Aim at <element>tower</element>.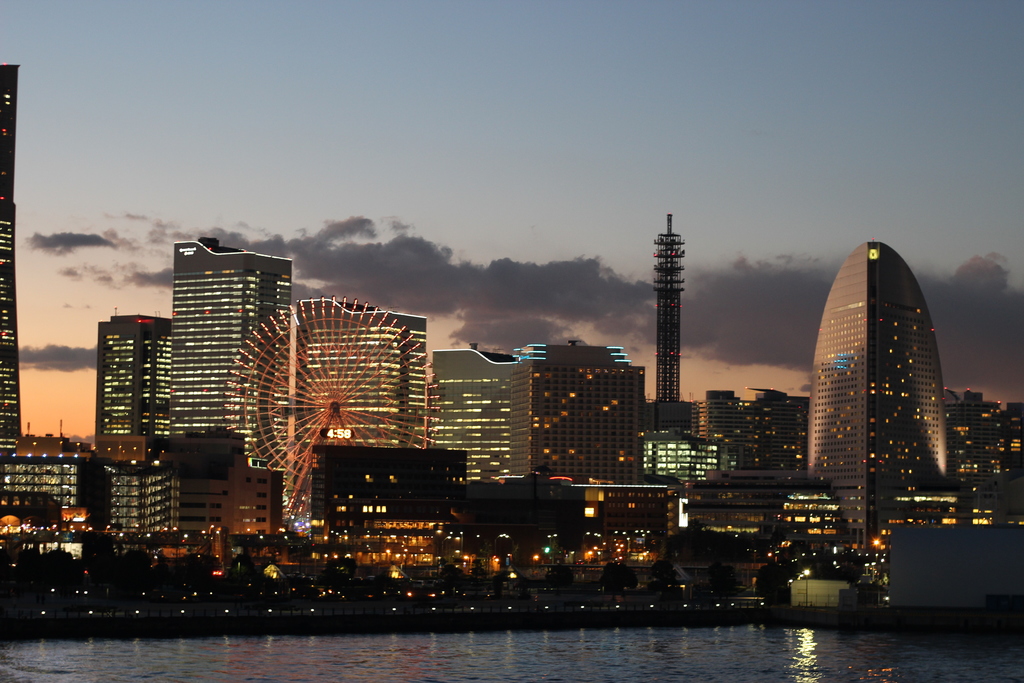
Aimed at left=956, top=399, right=1023, bottom=536.
